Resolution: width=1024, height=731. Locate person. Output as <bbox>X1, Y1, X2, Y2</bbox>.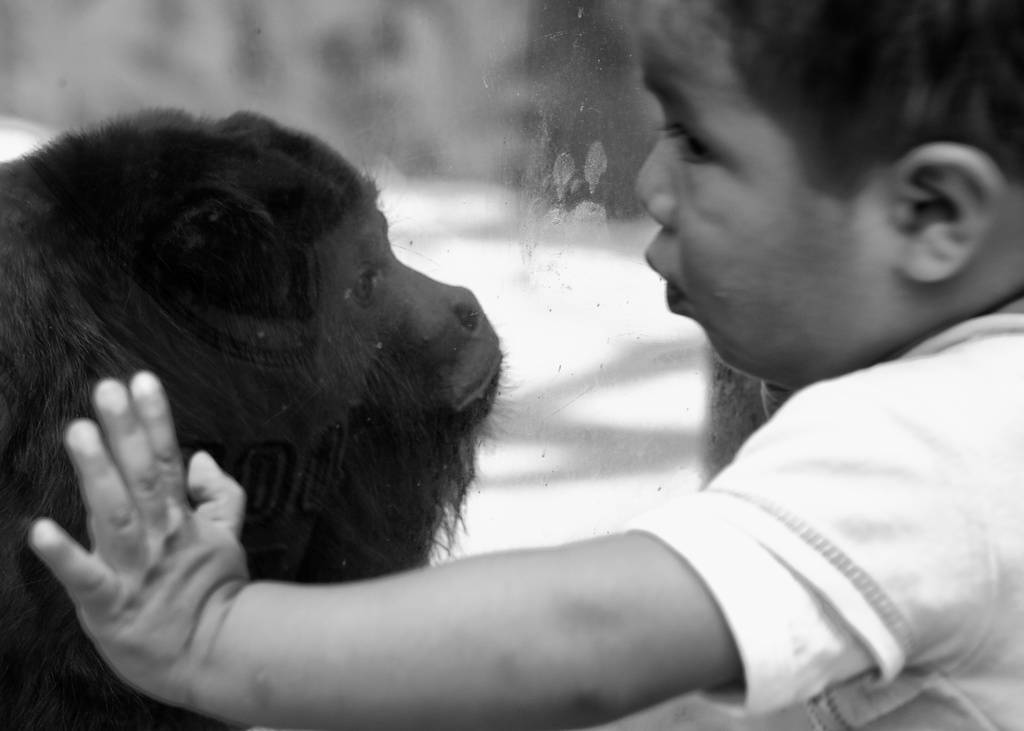
<bbox>23, 0, 1023, 730</bbox>.
